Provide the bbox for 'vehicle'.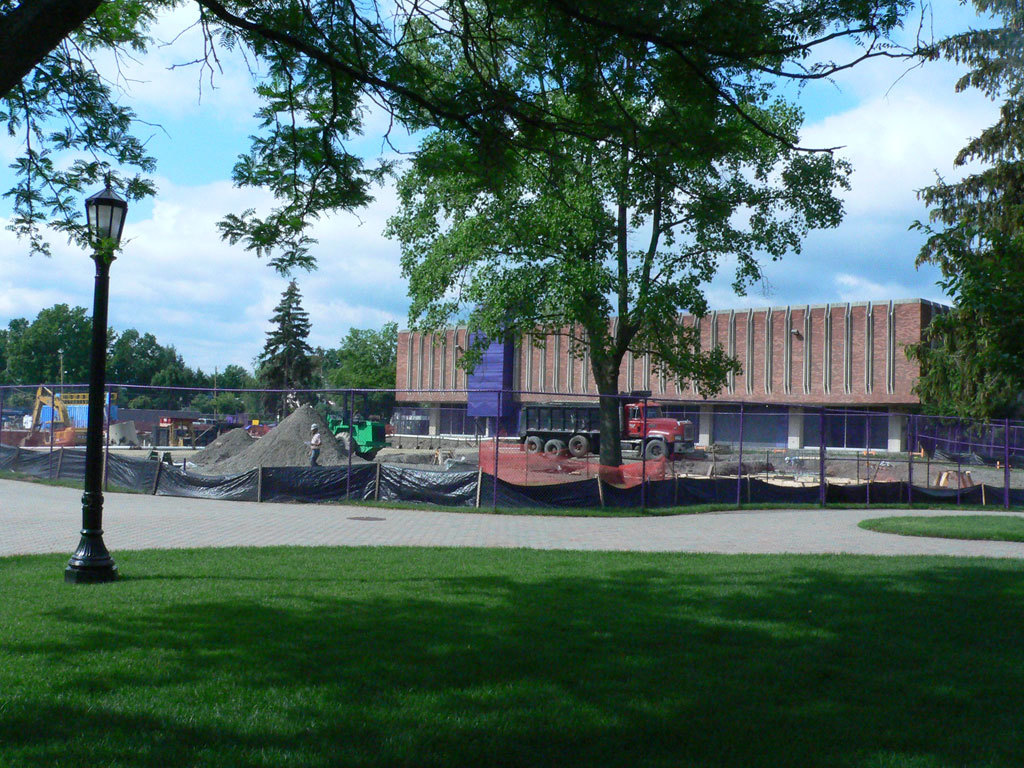
region(520, 396, 694, 462).
